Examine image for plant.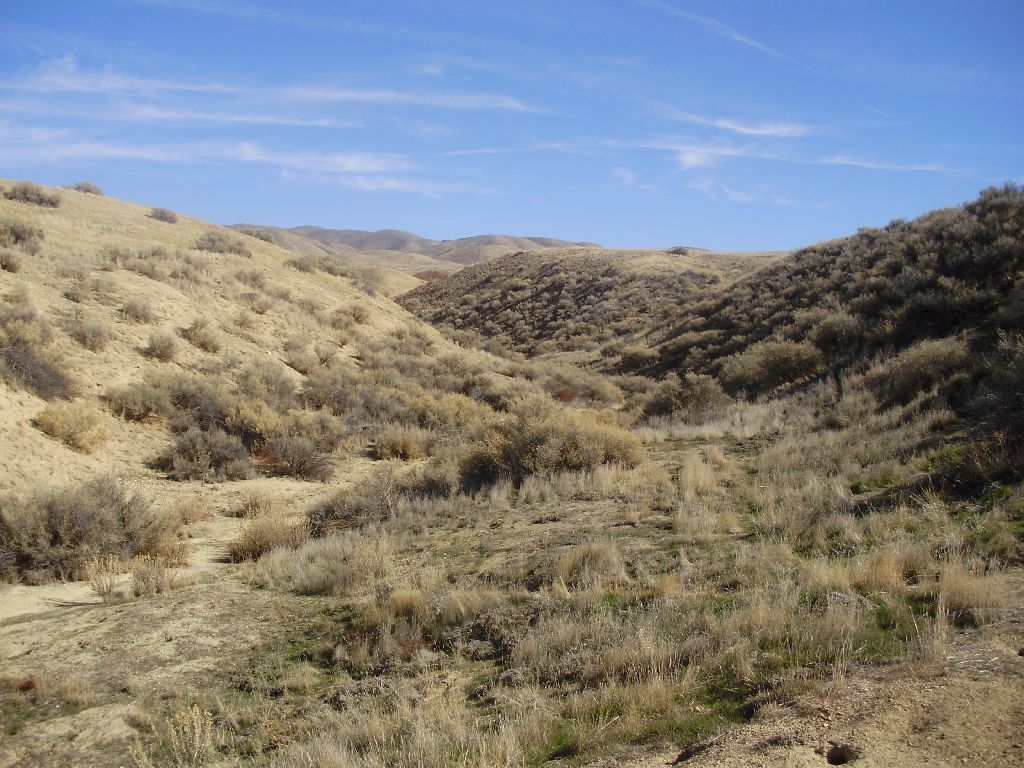
Examination result: {"x1": 0, "y1": 469, "x2": 165, "y2": 578}.
